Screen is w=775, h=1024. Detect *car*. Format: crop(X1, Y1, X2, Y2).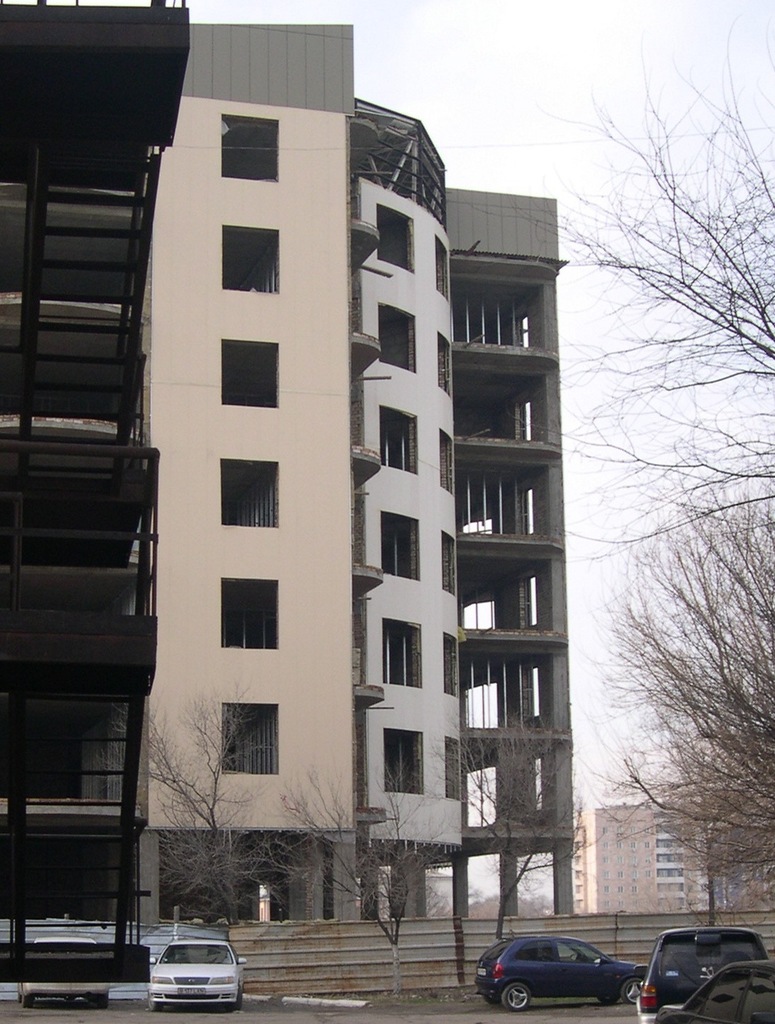
crop(476, 933, 644, 1012).
